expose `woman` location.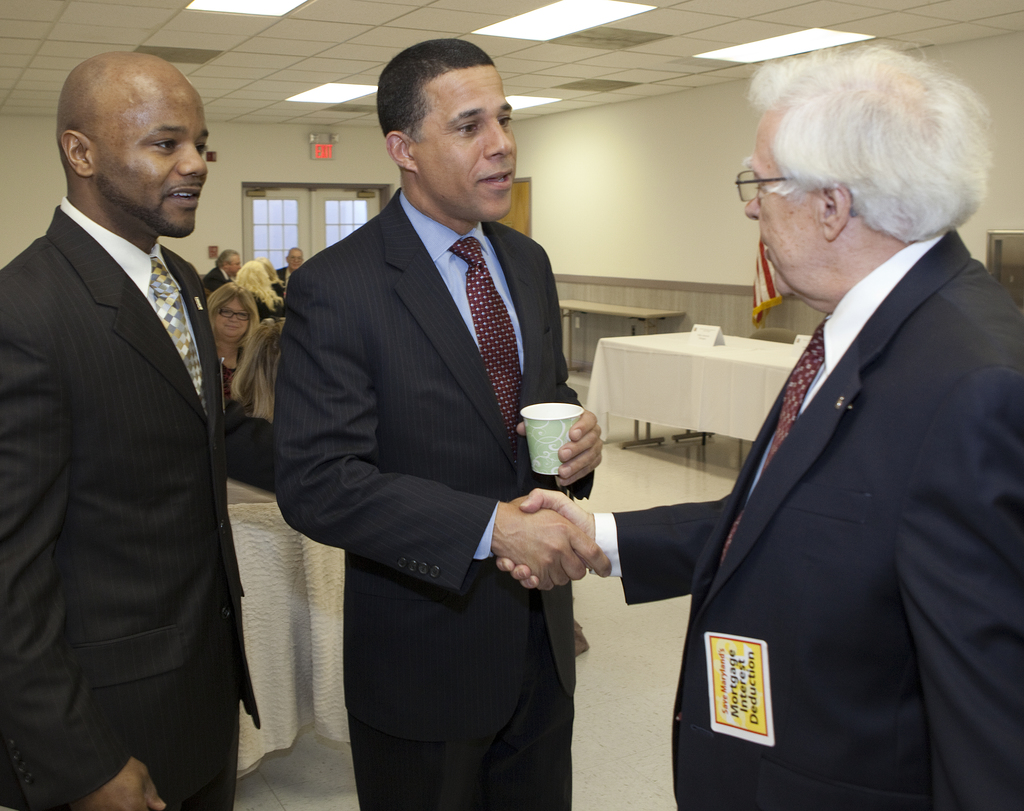
Exposed at [173, 272, 283, 419].
